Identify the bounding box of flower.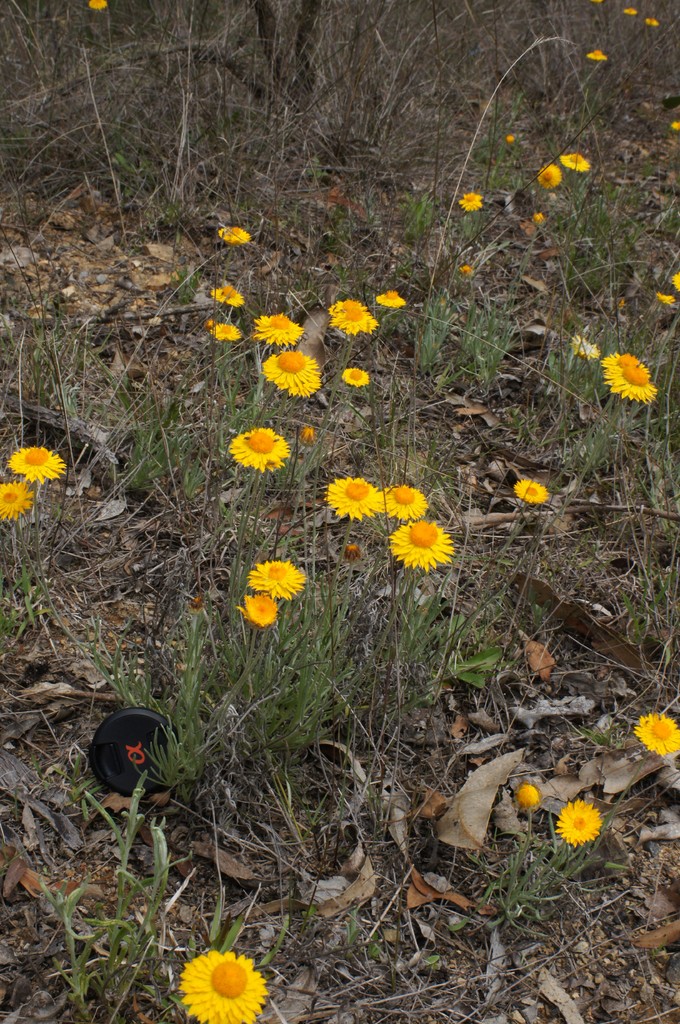
(x1=535, y1=214, x2=544, y2=225).
